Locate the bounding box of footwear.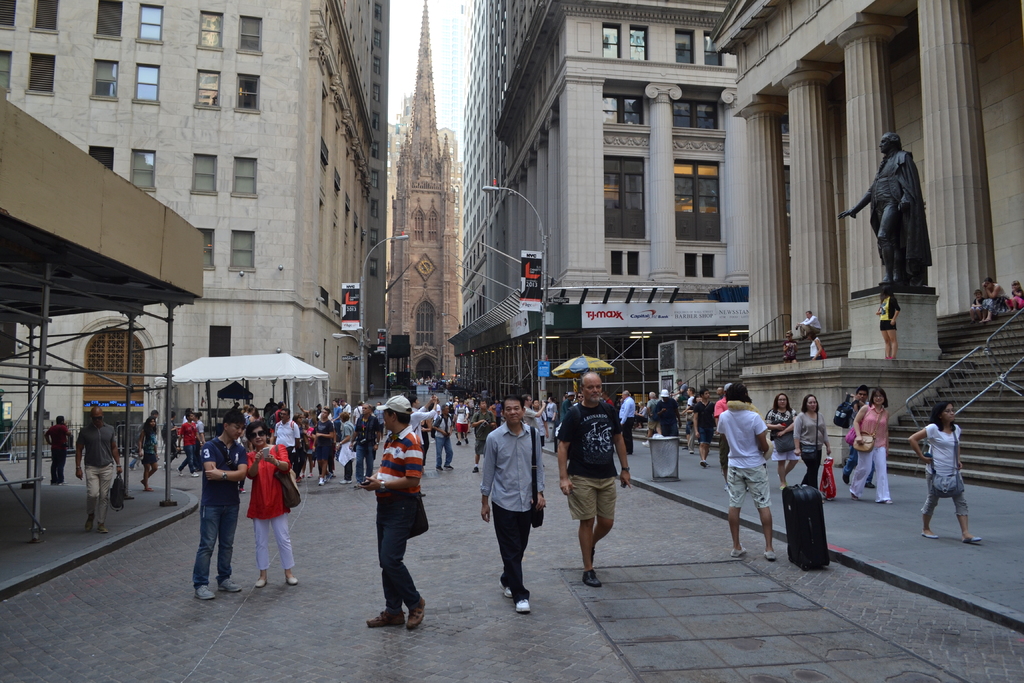
Bounding box: x1=408, y1=598, x2=422, y2=629.
